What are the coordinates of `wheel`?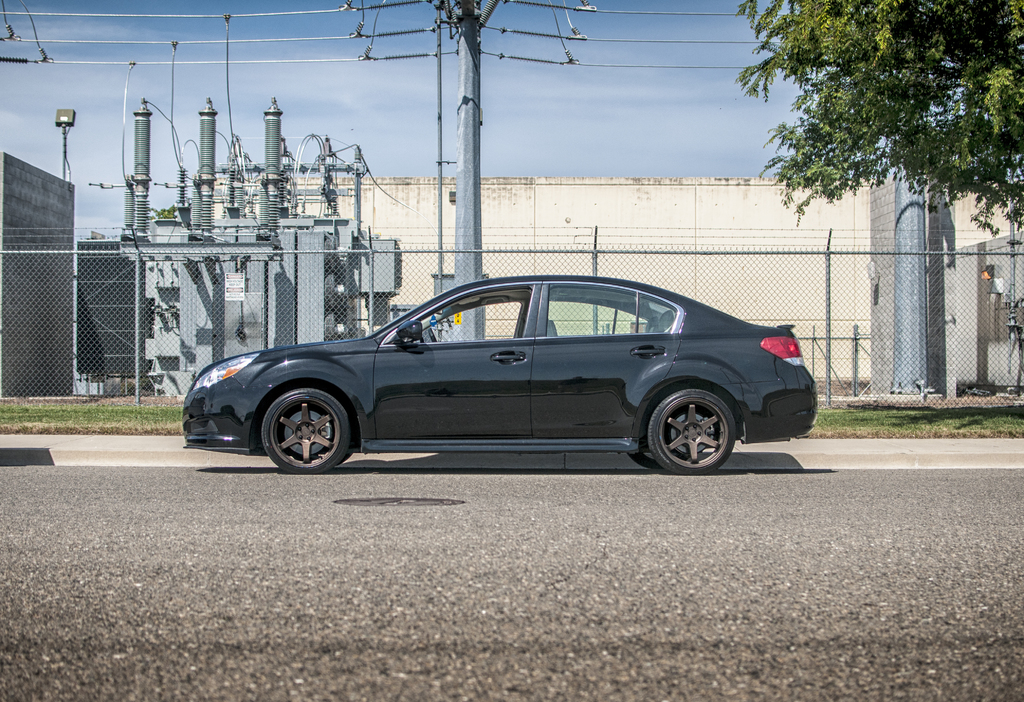
<box>645,383,744,476</box>.
